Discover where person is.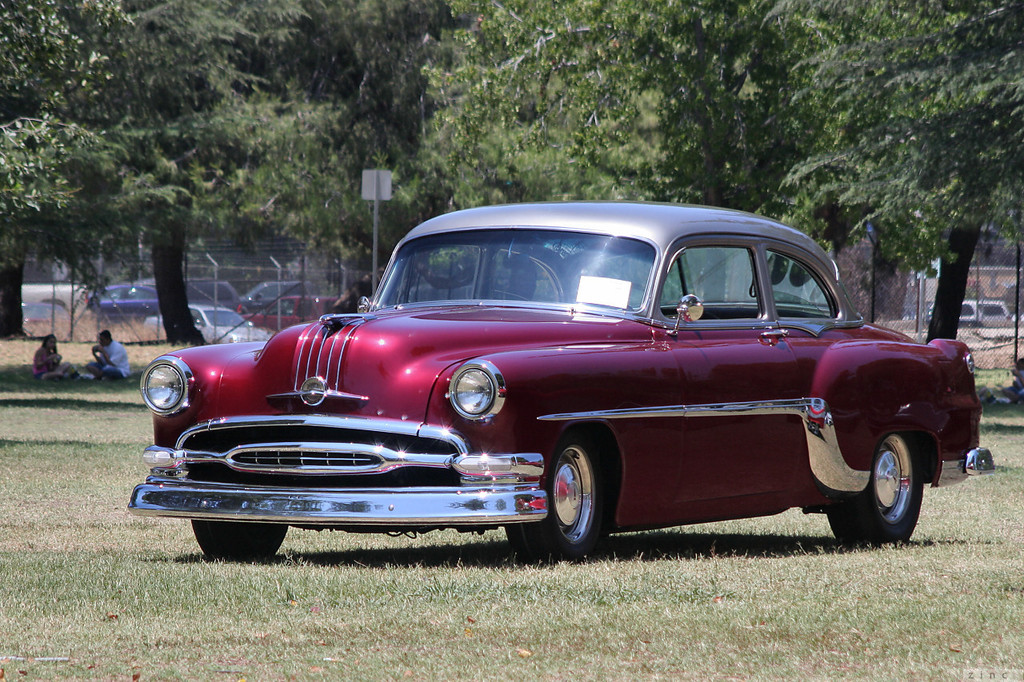
Discovered at <region>34, 334, 72, 381</region>.
